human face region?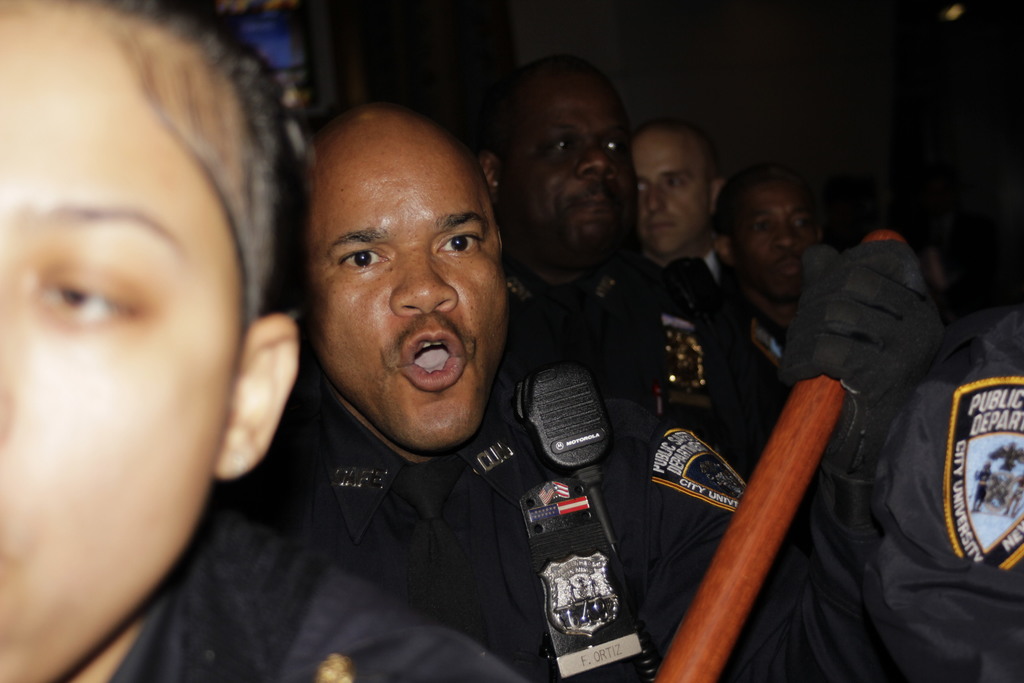
box=[627, 126, 706, 257]
